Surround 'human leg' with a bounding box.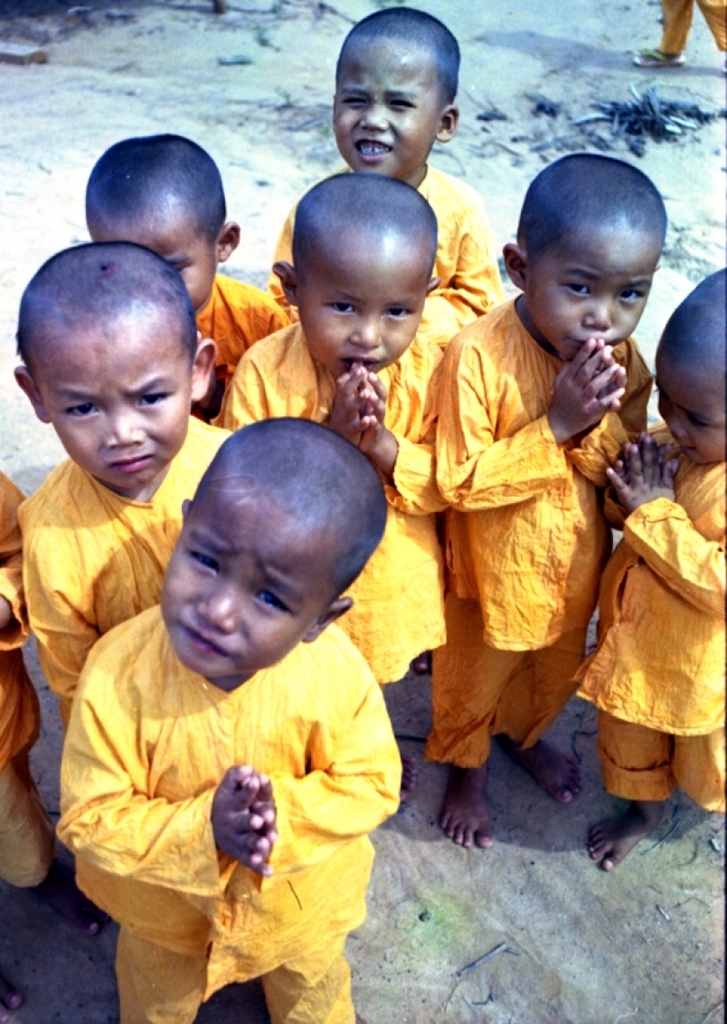
locate(441, 763, 496, 842).
